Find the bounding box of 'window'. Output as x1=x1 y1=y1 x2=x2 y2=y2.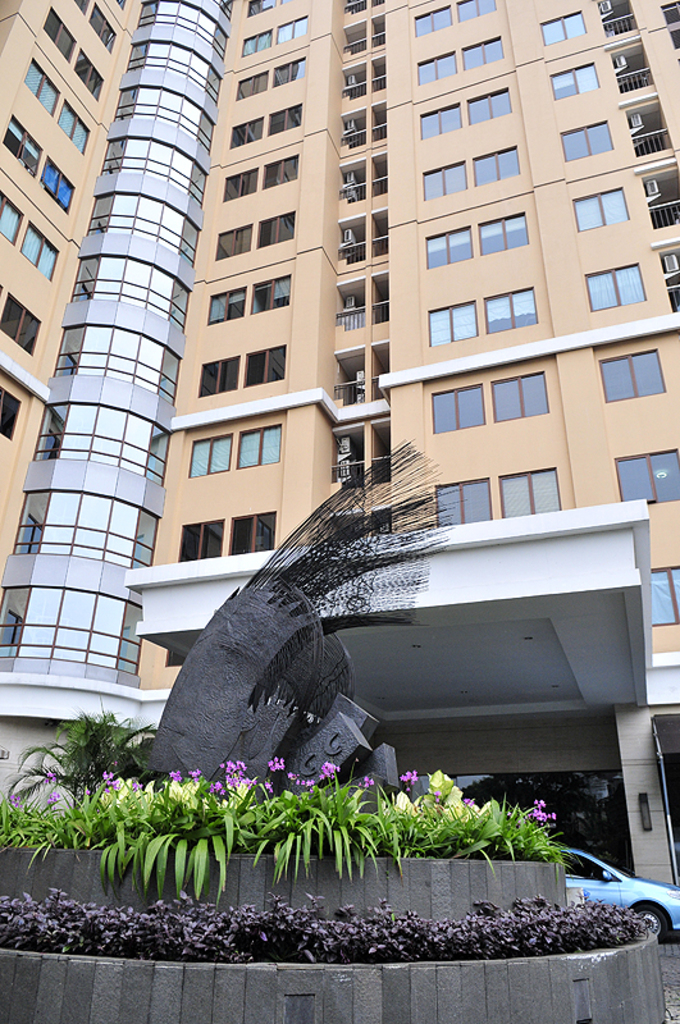
x1=42 y1=155 x2=76 y2=215.
